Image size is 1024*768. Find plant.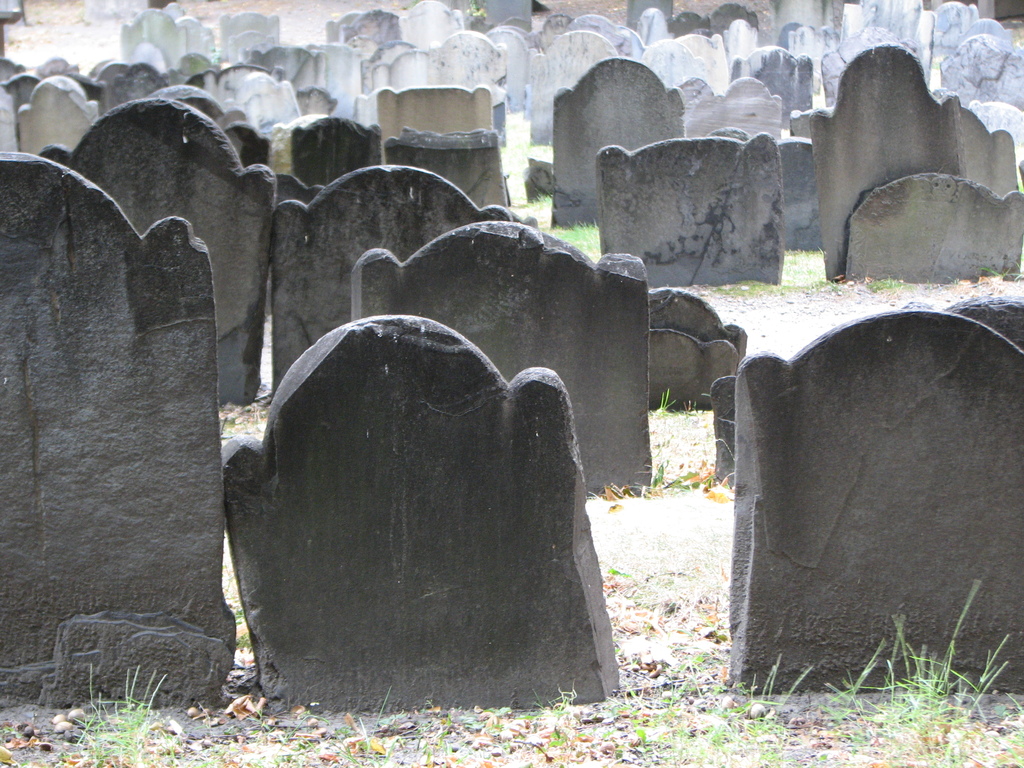
[868, 278, 903, 289].
